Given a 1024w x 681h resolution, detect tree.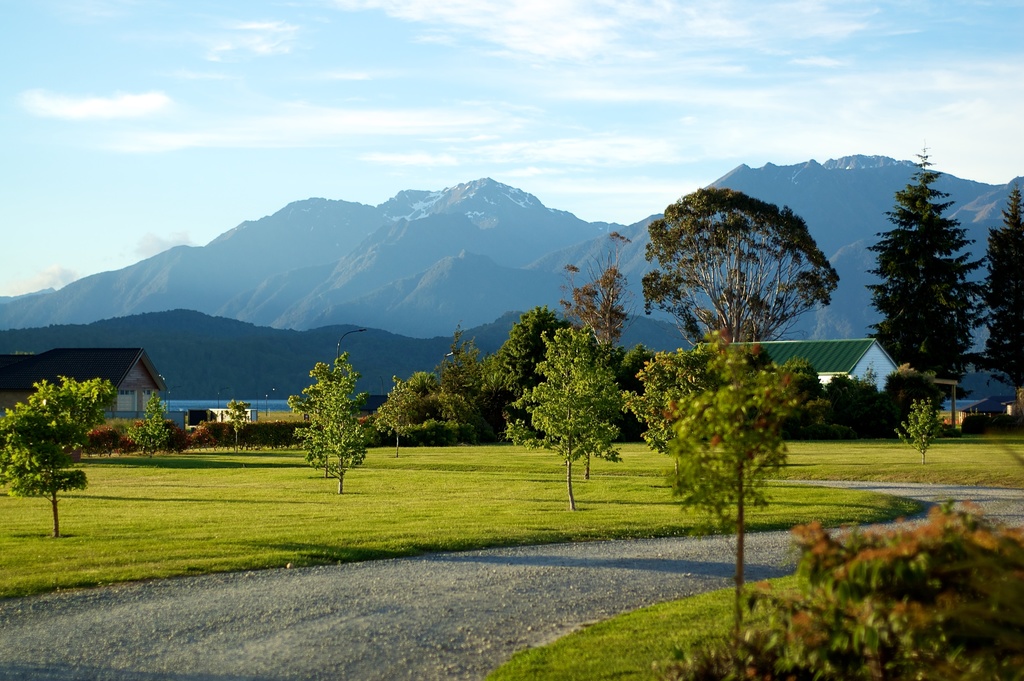
(x1=476, y1=303, x2=590, y2=424).
